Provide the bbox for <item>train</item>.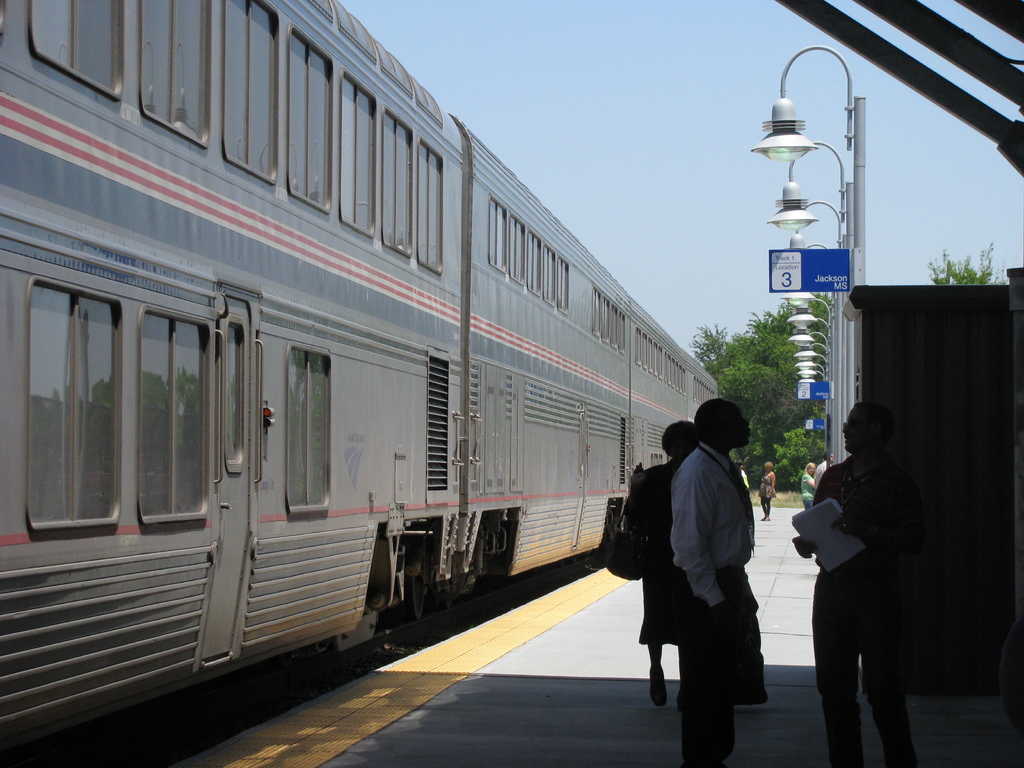
detection(0, 0, 724, 767).
